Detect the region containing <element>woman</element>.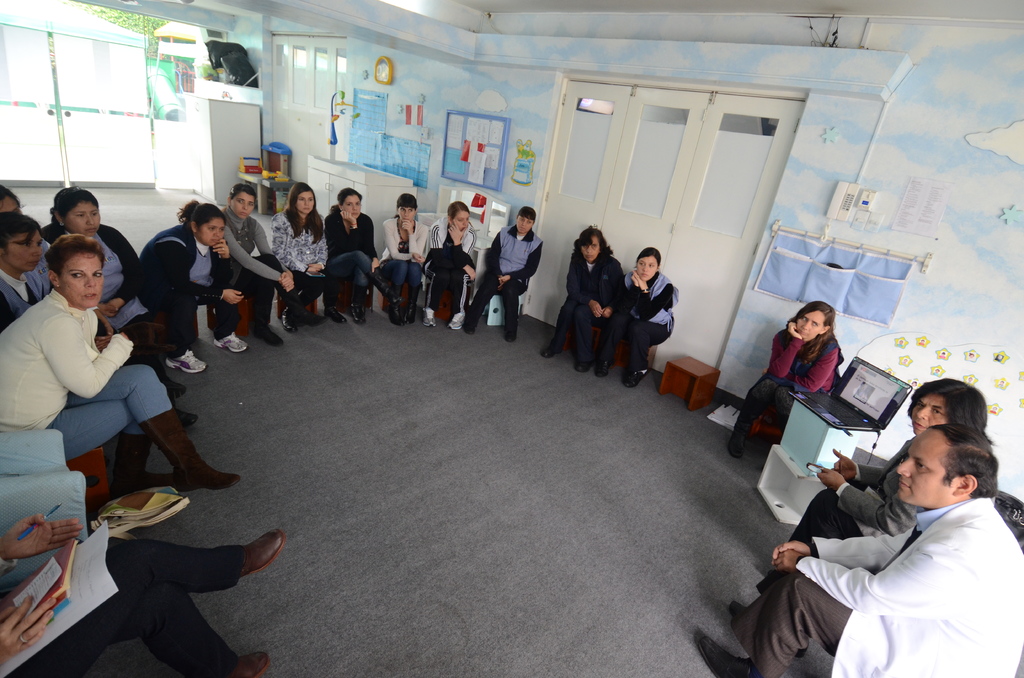
<region>42, 188, 210, 375</region>.
